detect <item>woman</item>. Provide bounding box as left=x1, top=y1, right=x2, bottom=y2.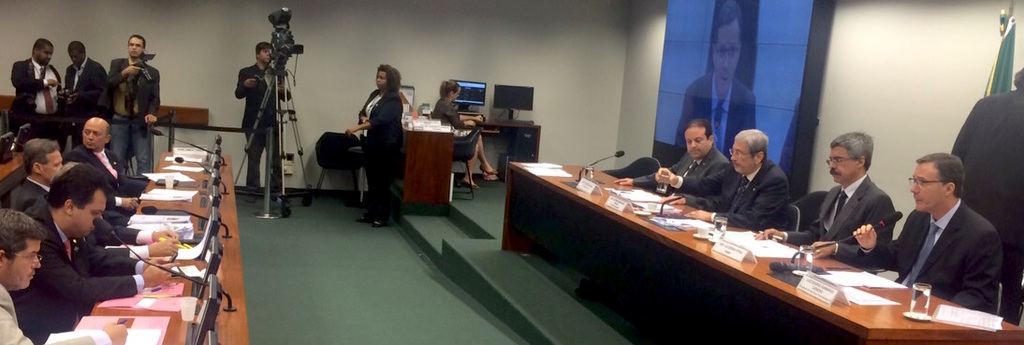
left=351, top=63, right=408, bottom=230.
